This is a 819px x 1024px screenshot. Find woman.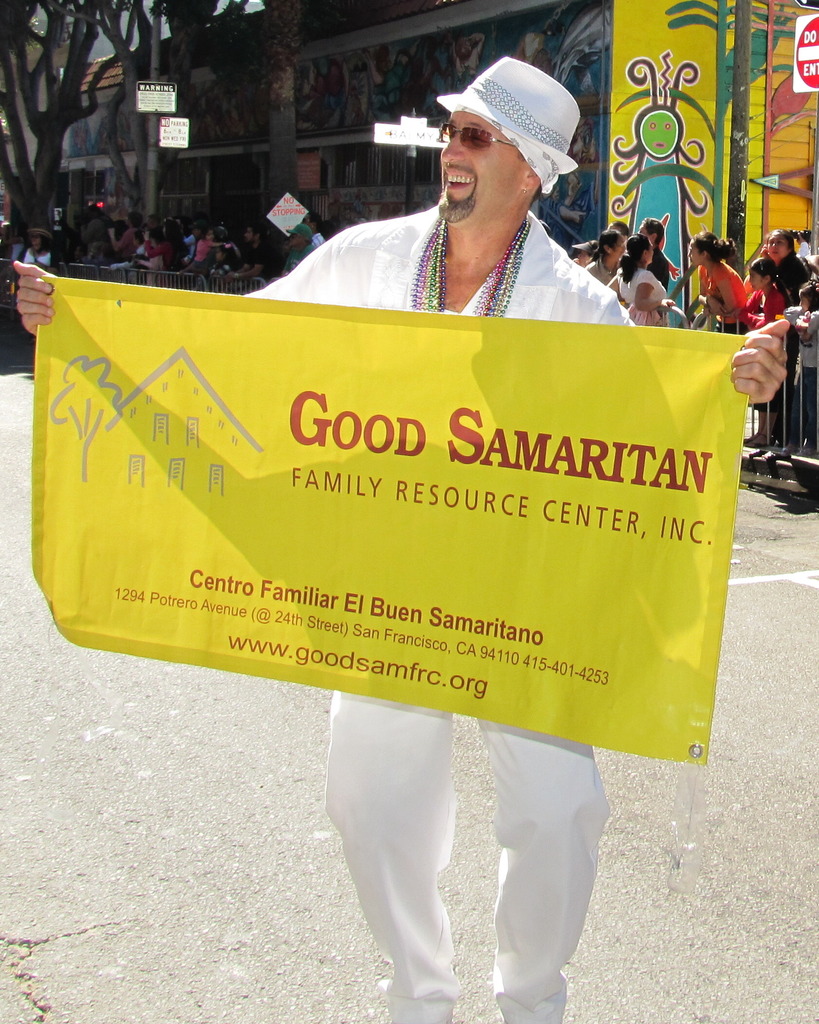
Bounding box: bbox=(582, 230, 627, 289).
